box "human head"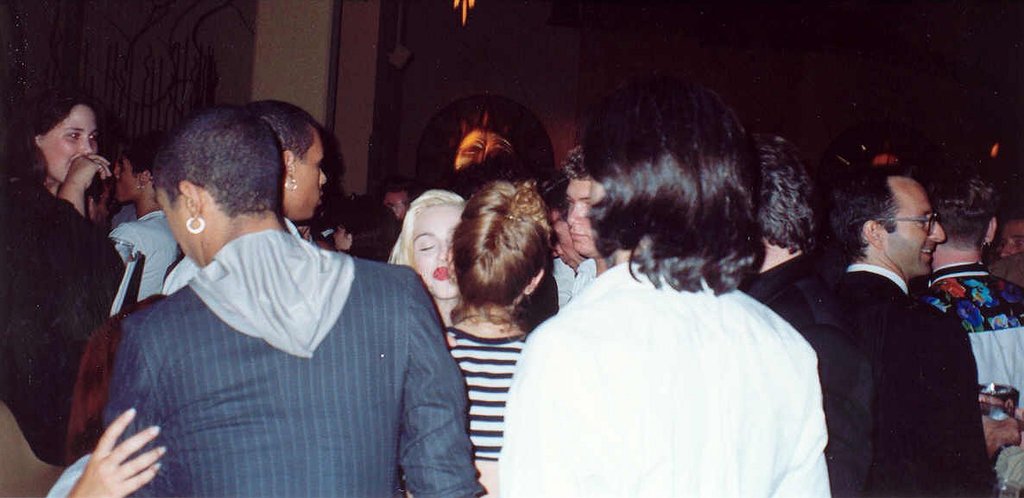
l=579, t=77, r=761, b=264
